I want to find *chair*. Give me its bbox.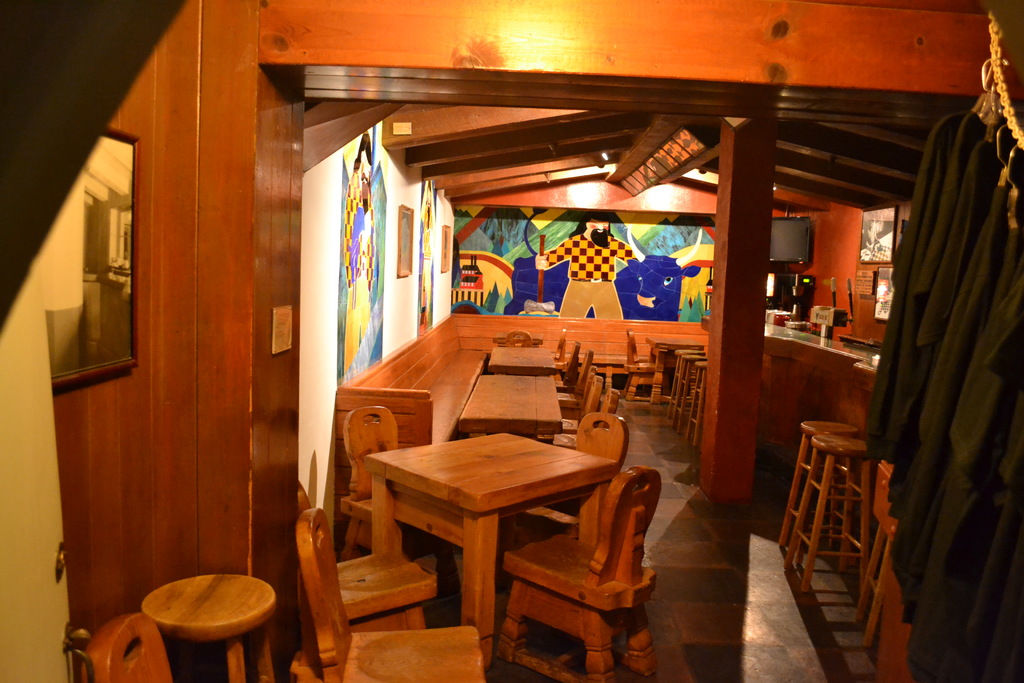
x1=291 y1=504 x2=485 y2=682.
